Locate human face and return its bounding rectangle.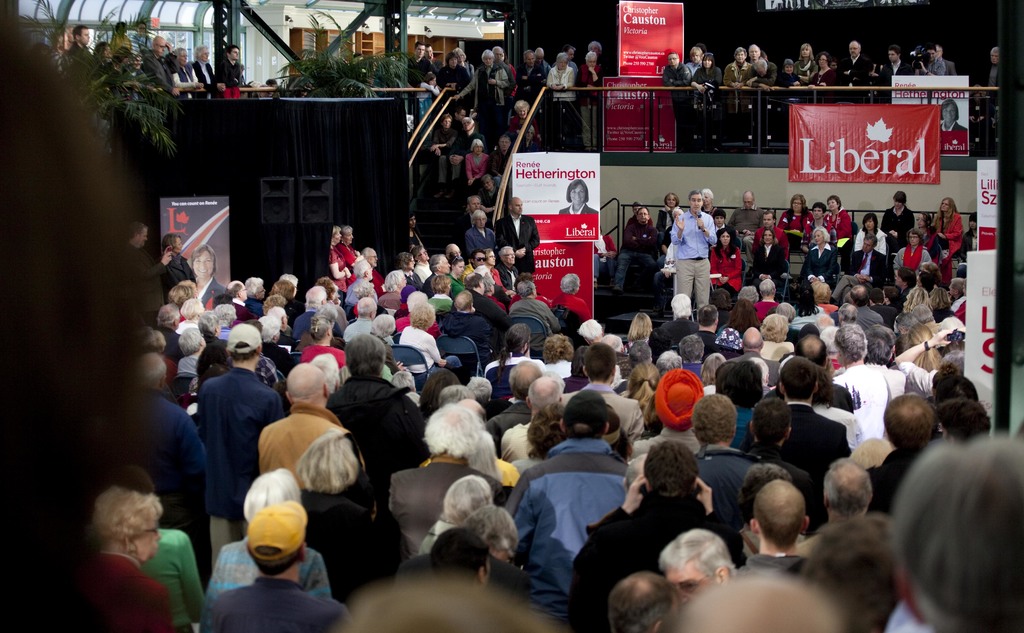
500,138,510,148.
